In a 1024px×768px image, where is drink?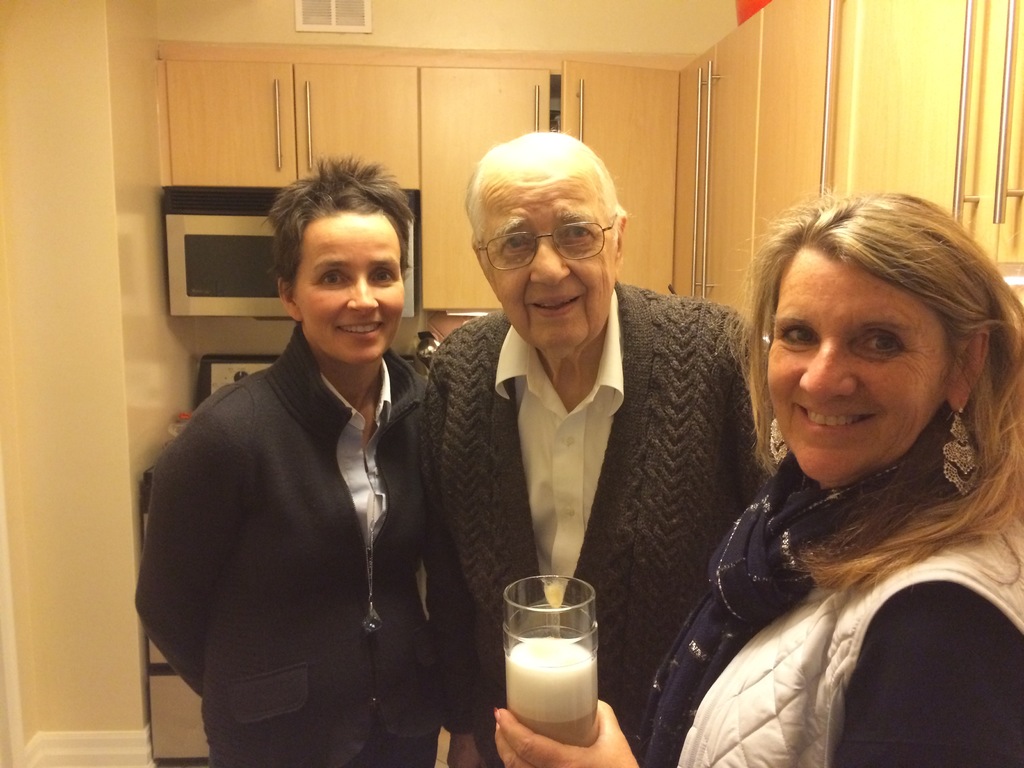
box=[501, 566, 624, 746].
